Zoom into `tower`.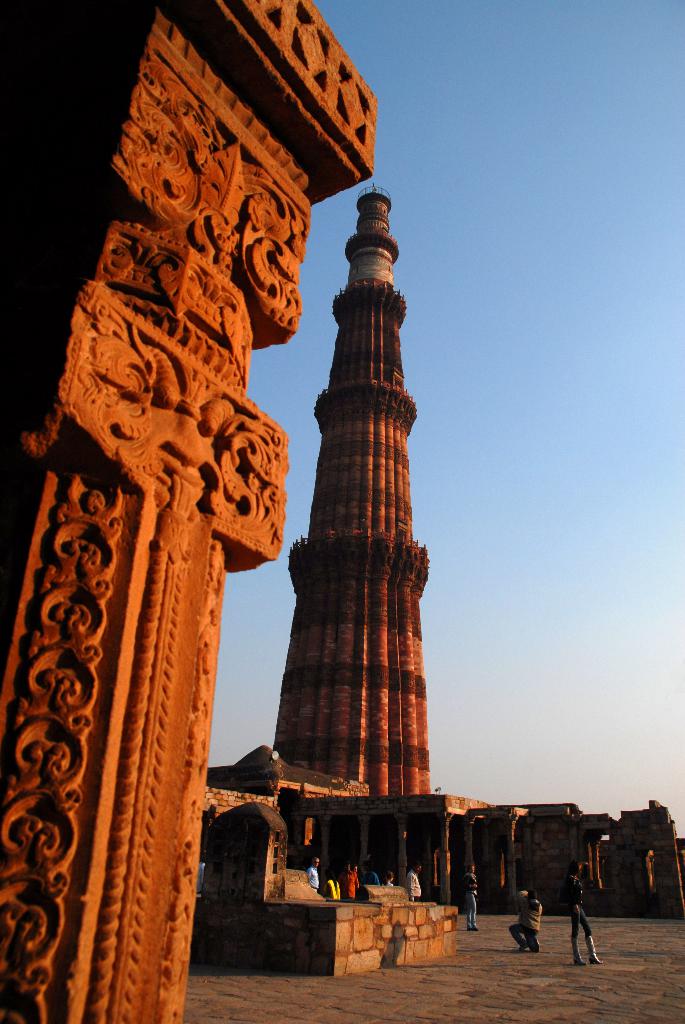
Zoom target: bbox(276, 189, 436, 796).
